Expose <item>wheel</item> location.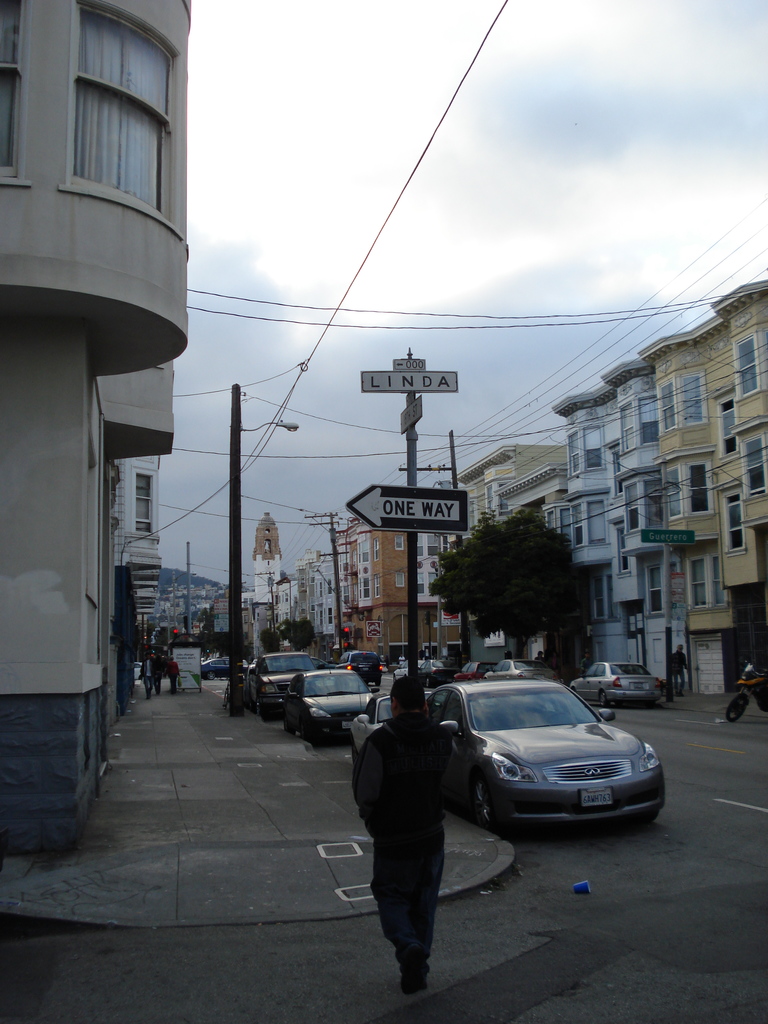
Exposed at left=472, top=776, right=497, bottom=825.
